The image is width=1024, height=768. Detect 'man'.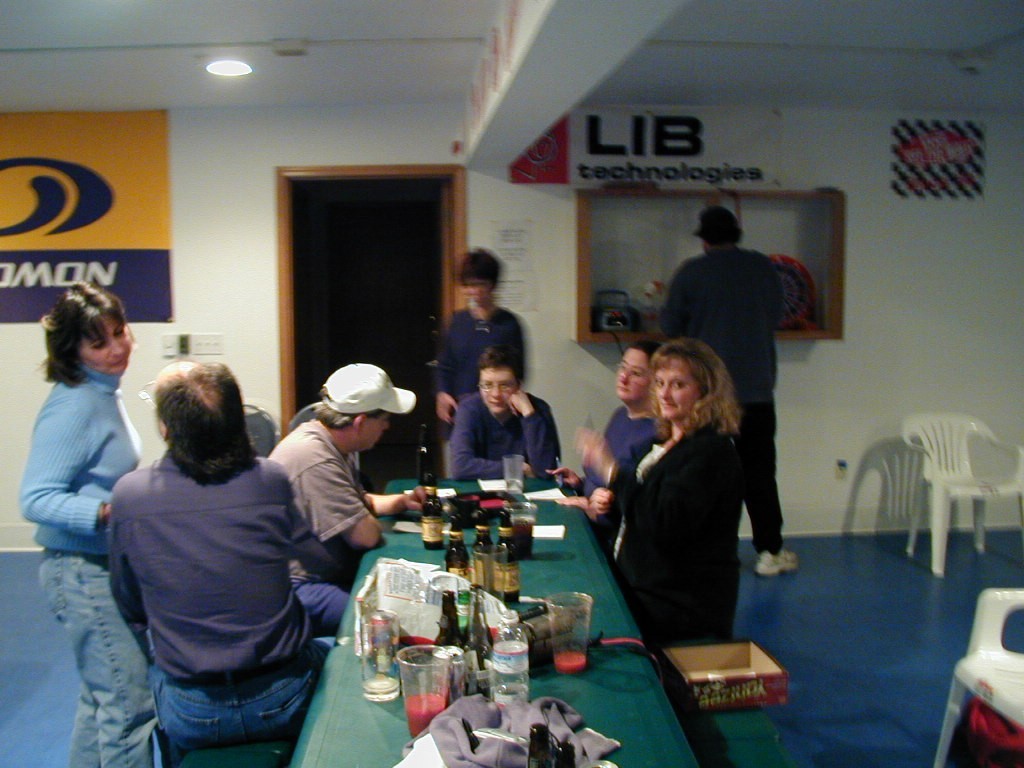
Detection: (x1=452, y1=347, x2=557, y2=479).
